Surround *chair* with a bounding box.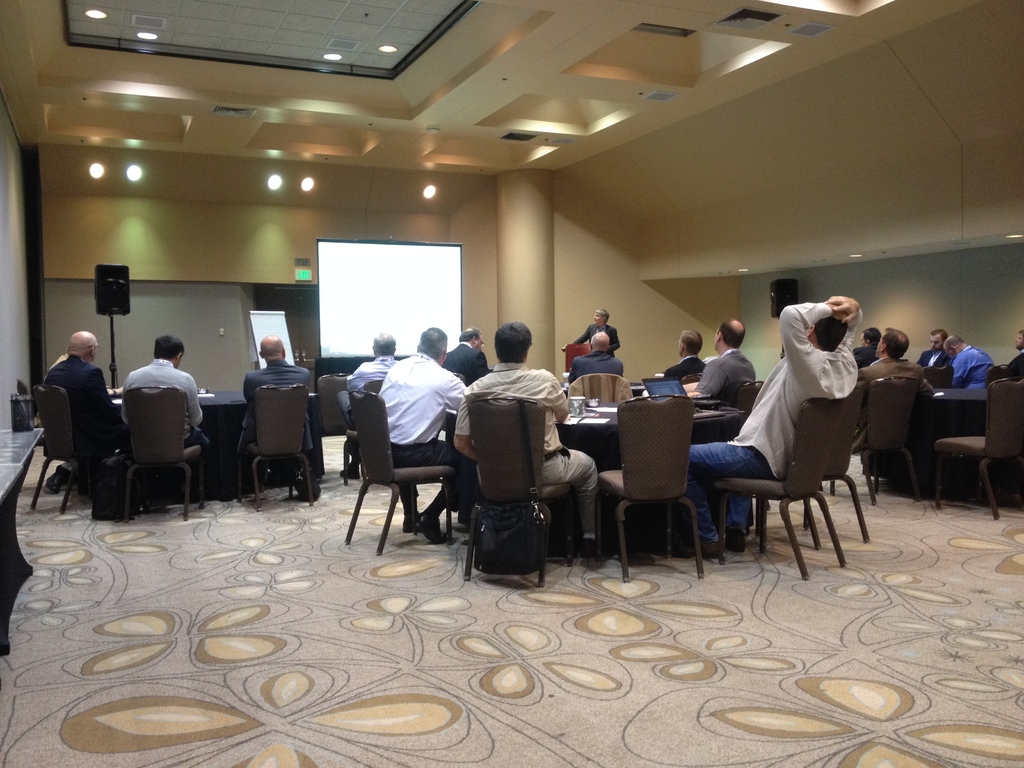
detection(340, 378, 383, 480).
